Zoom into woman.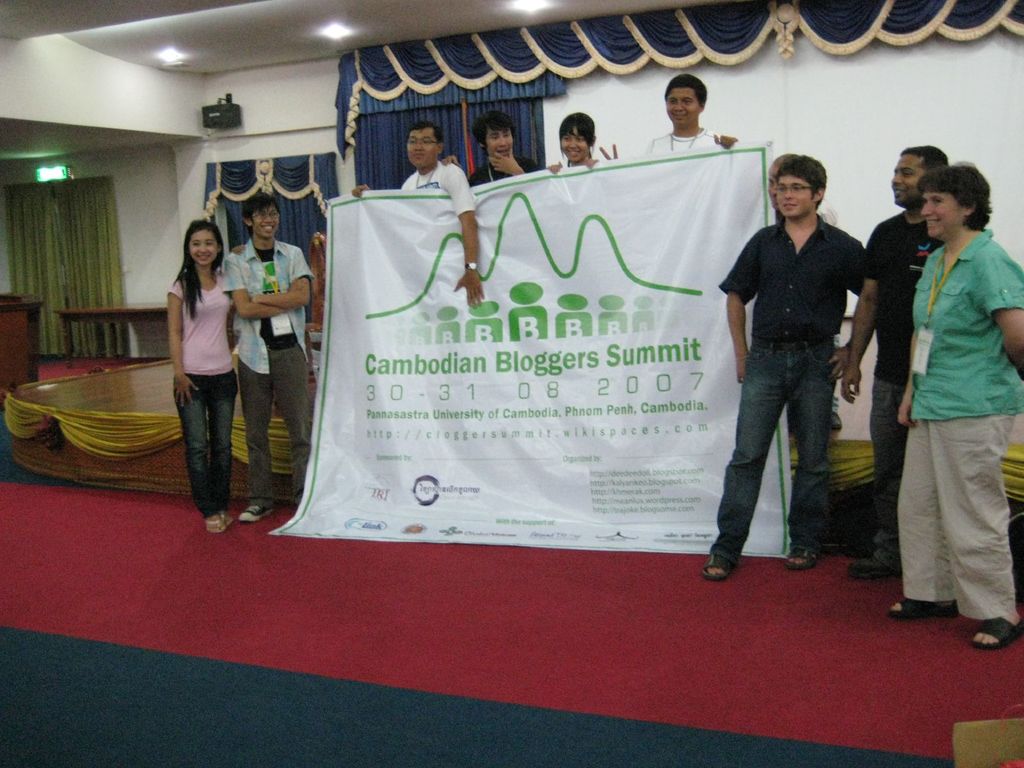
Zoom target: BBox(868, 125, 1018, 648).
